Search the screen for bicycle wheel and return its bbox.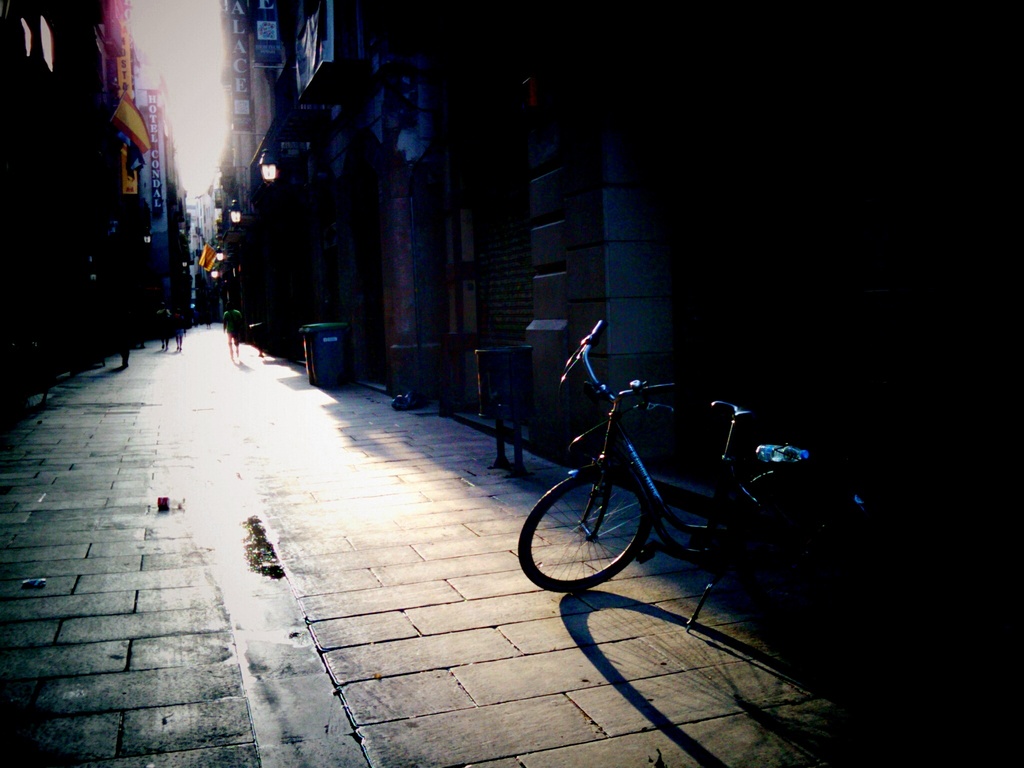
Found: crop(529, 473, 657, 597).
